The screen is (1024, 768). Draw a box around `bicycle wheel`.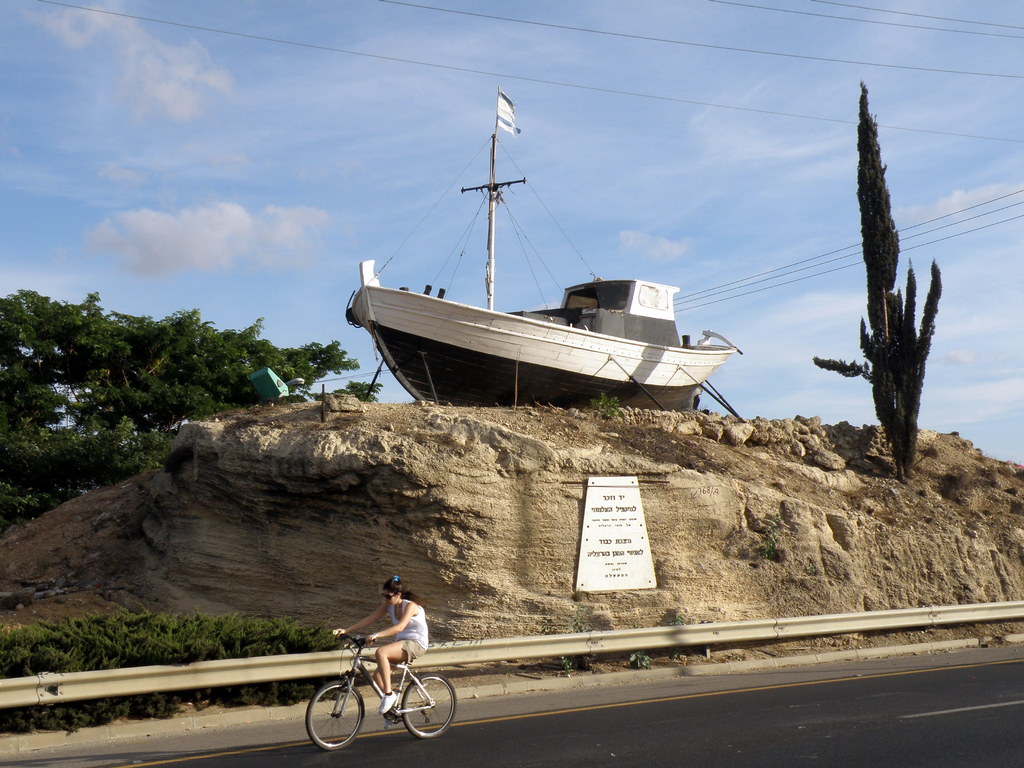
bbox(303, 678, 367, 749).
